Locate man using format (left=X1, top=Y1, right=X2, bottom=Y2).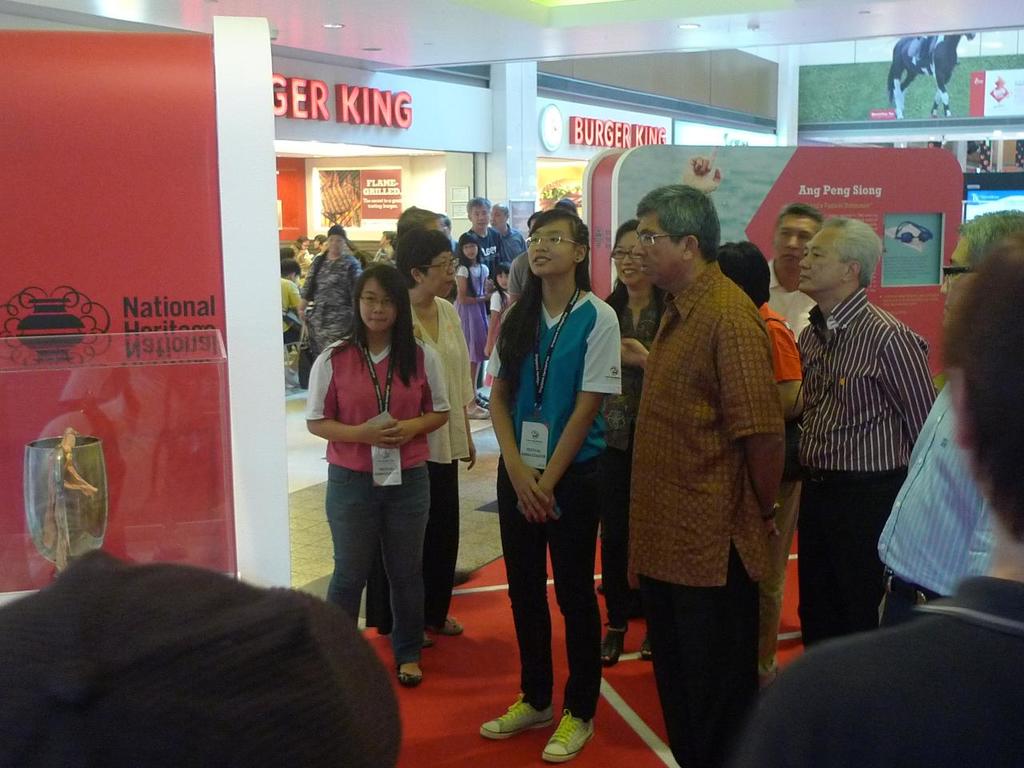
(left=458, top=197, right=511, bottom=275).
